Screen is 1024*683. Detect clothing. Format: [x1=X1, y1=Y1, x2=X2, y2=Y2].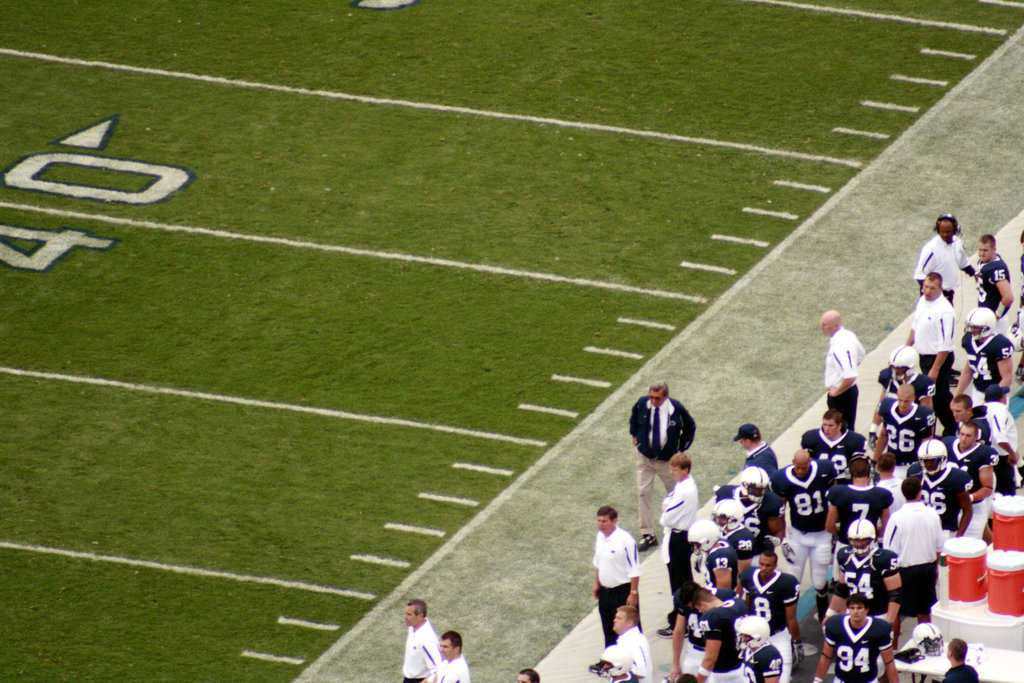
[x1=1014, y1=248, x2=1023, y2=352].
